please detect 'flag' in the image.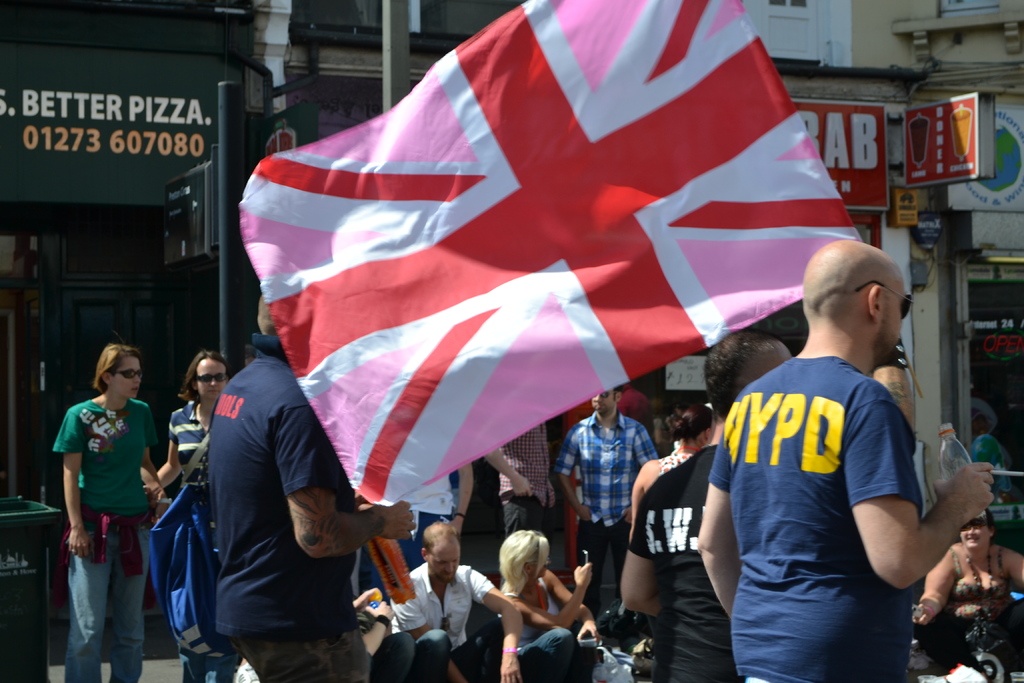
x1=245 y1=1 x2=849 y2=542.
